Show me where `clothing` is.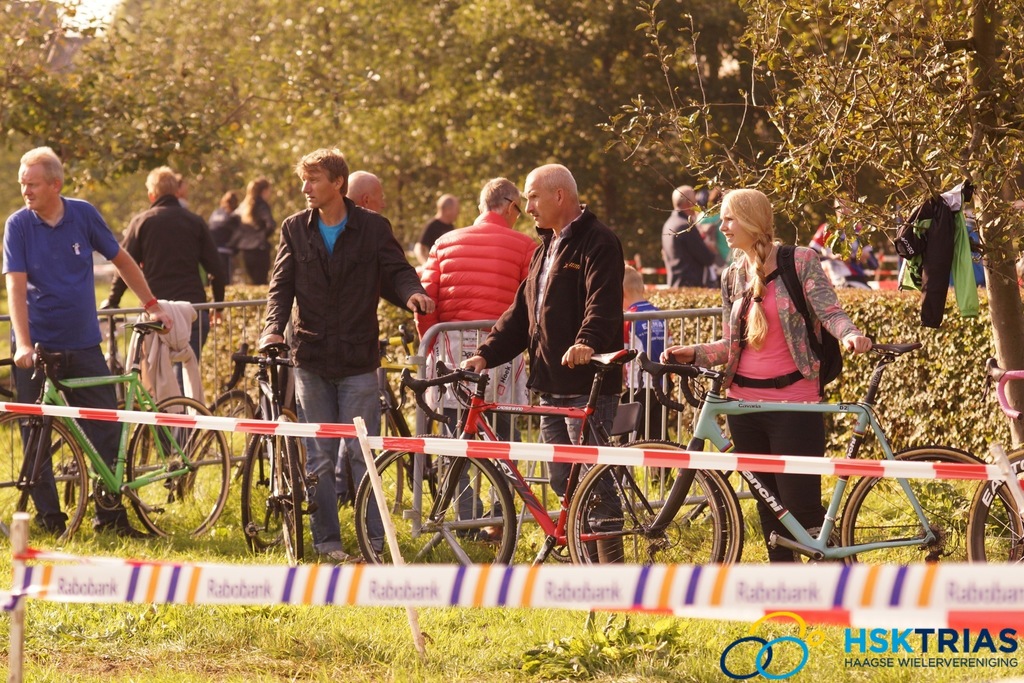
`clothing` is at left=692, top=239, right=852, bottom=554.
